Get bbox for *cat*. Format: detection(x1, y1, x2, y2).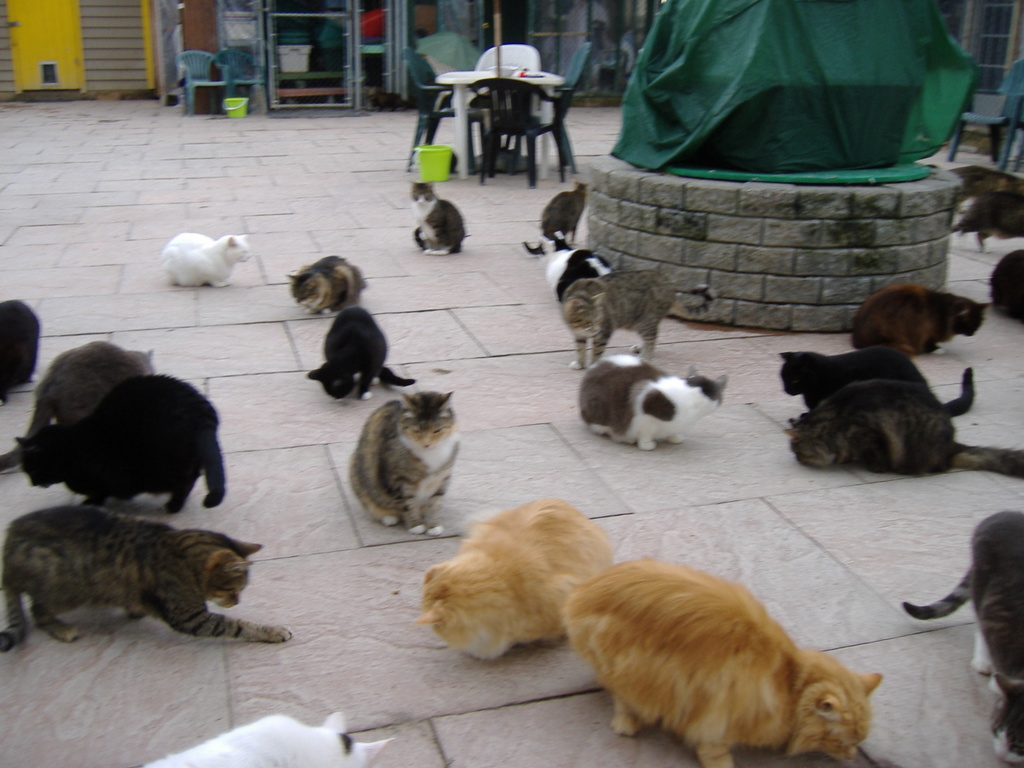
detection(787, 380, 1023, 477).
